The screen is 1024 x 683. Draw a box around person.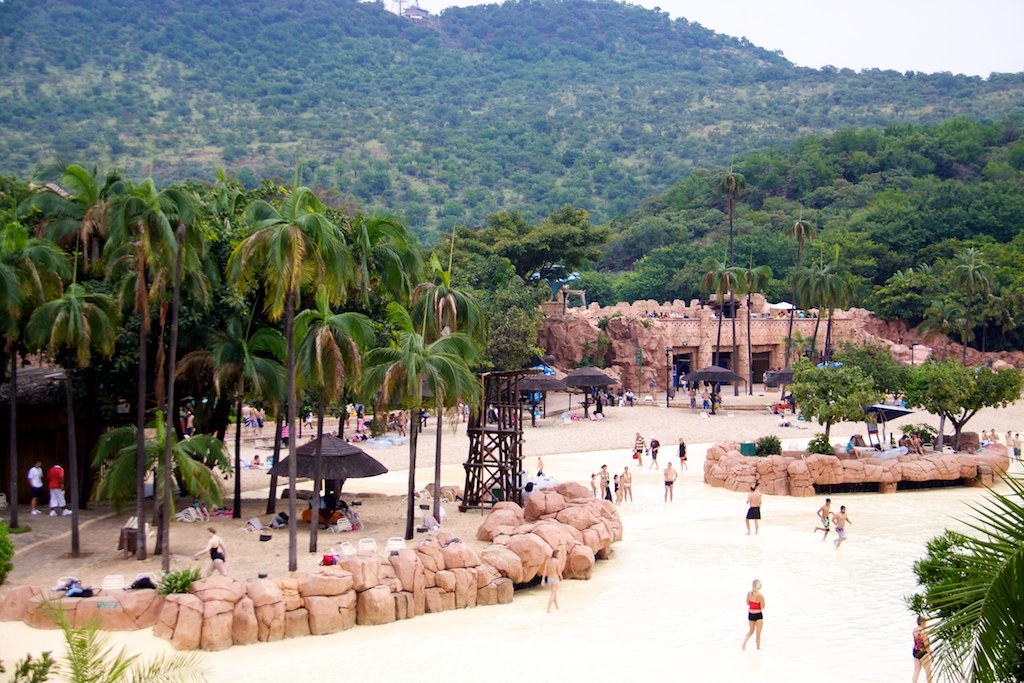
BBox(811, 494, 838, 544).
